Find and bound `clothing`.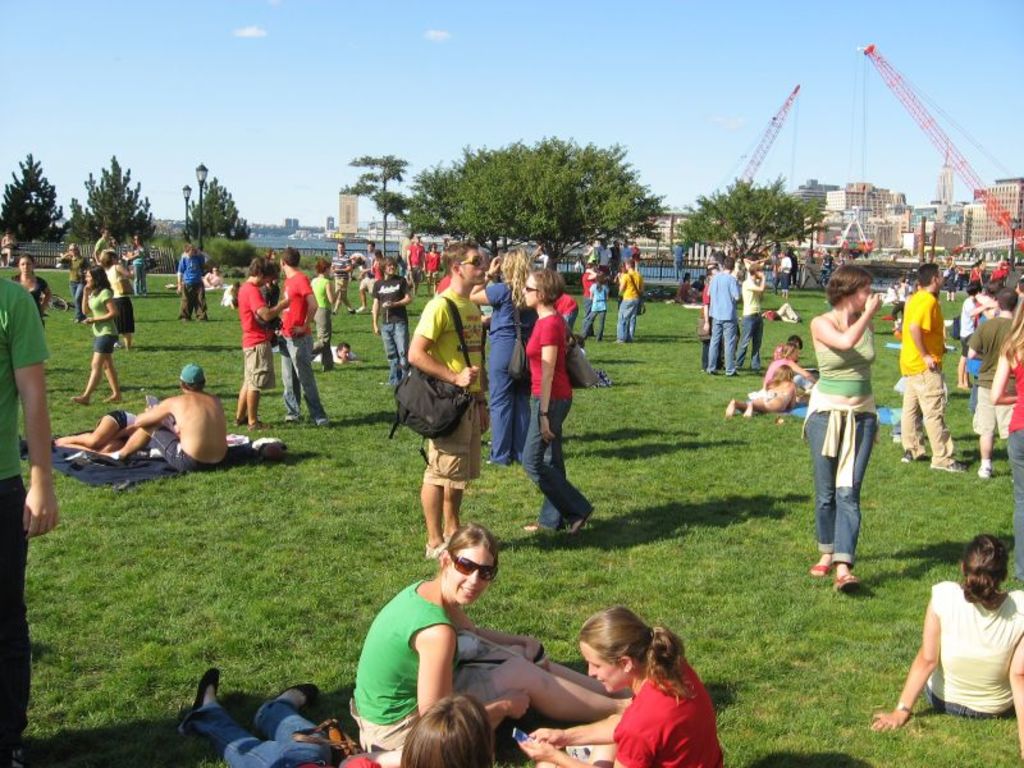
Bound: 1002,330,1023,586.
